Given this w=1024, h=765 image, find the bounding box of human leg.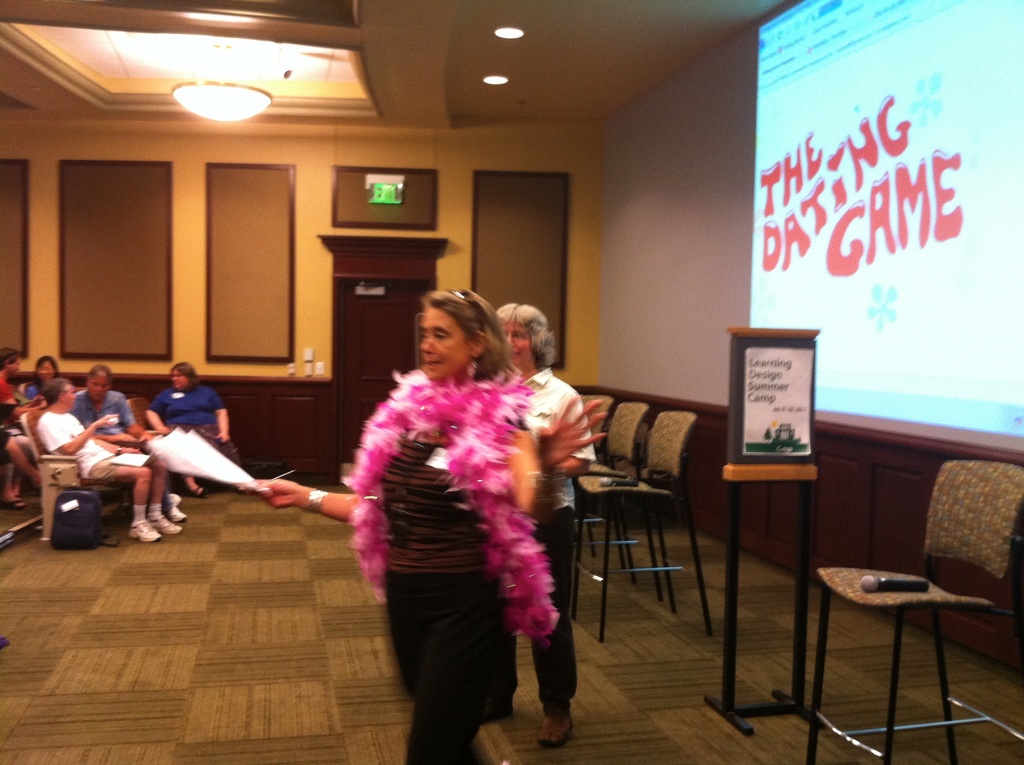
x1=147 y1=458 x2=181 y2=534.
